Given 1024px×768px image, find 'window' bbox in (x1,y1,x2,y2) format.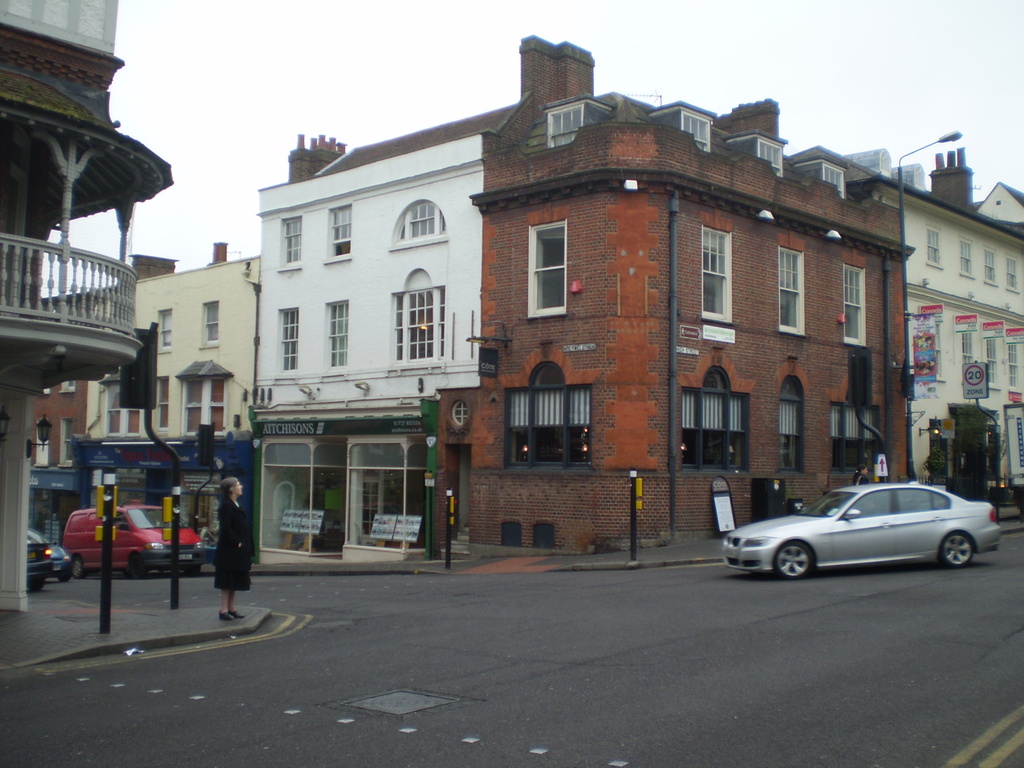
(174,358,234,431).
